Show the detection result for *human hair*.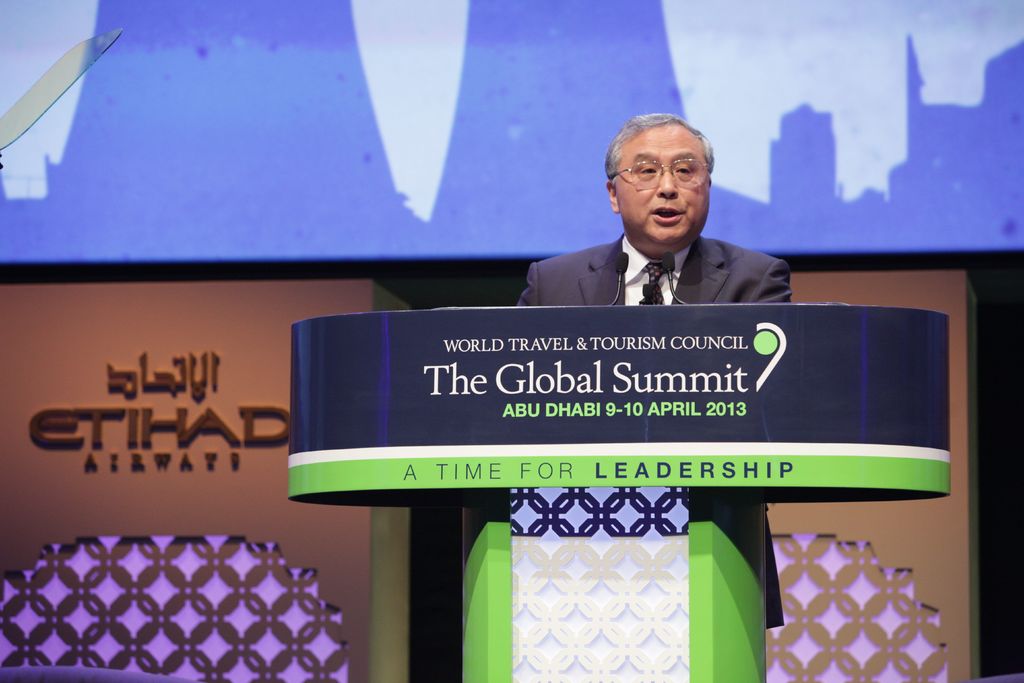
[left=604, top=112, right=714, bottom=186].
